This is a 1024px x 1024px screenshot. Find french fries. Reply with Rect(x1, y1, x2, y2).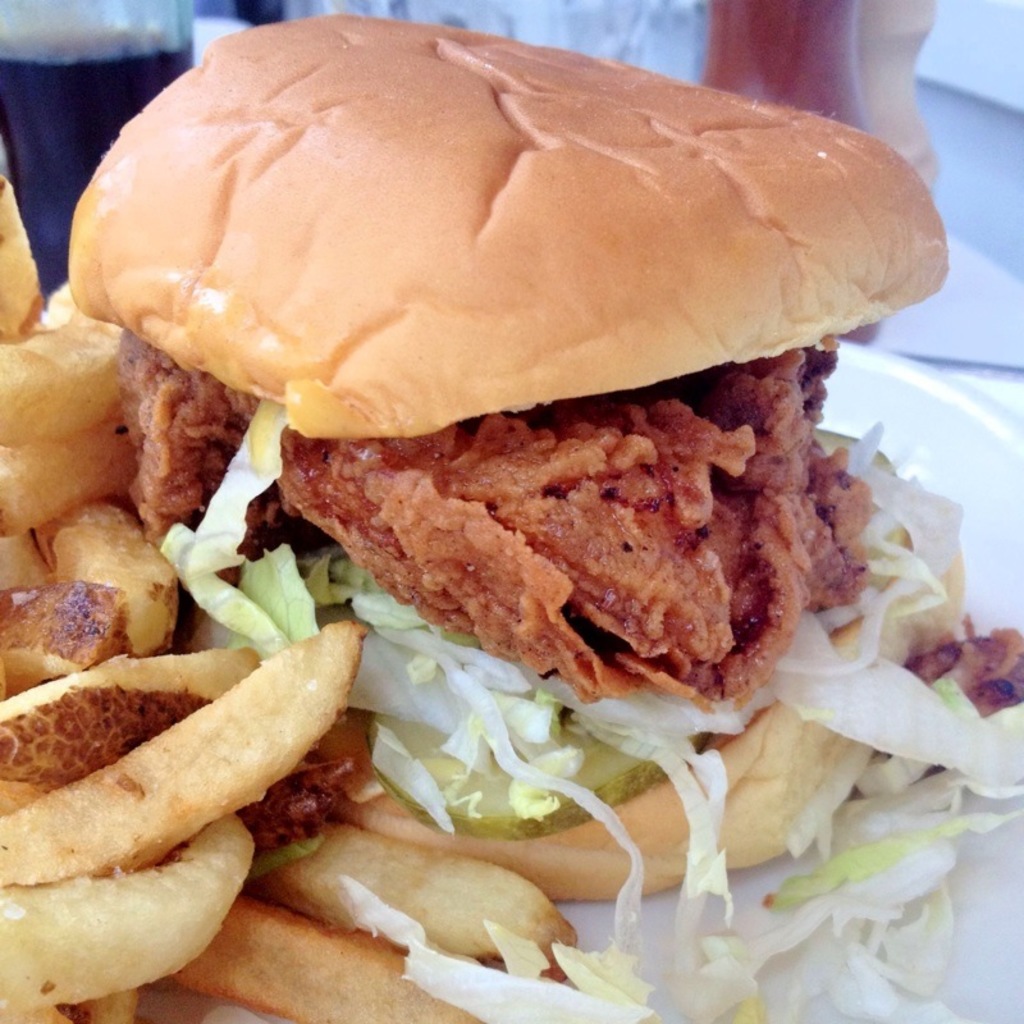
Rect(0, 808, 262, 1010).
